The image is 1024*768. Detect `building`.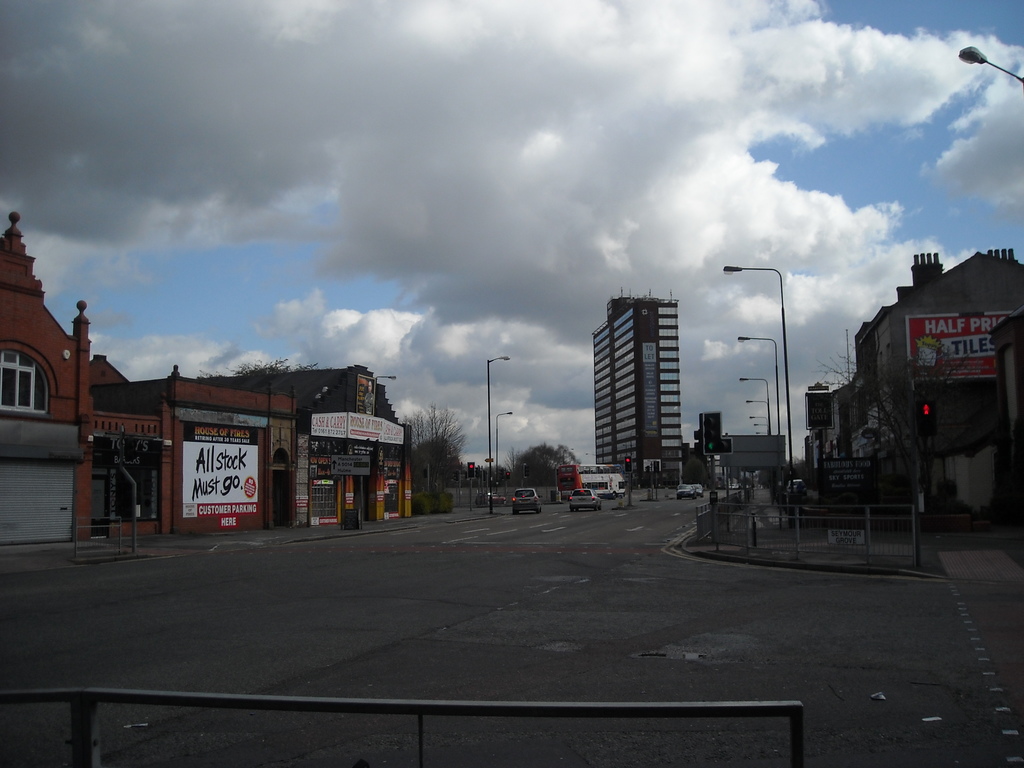
Detection: [201,364,411,522].
